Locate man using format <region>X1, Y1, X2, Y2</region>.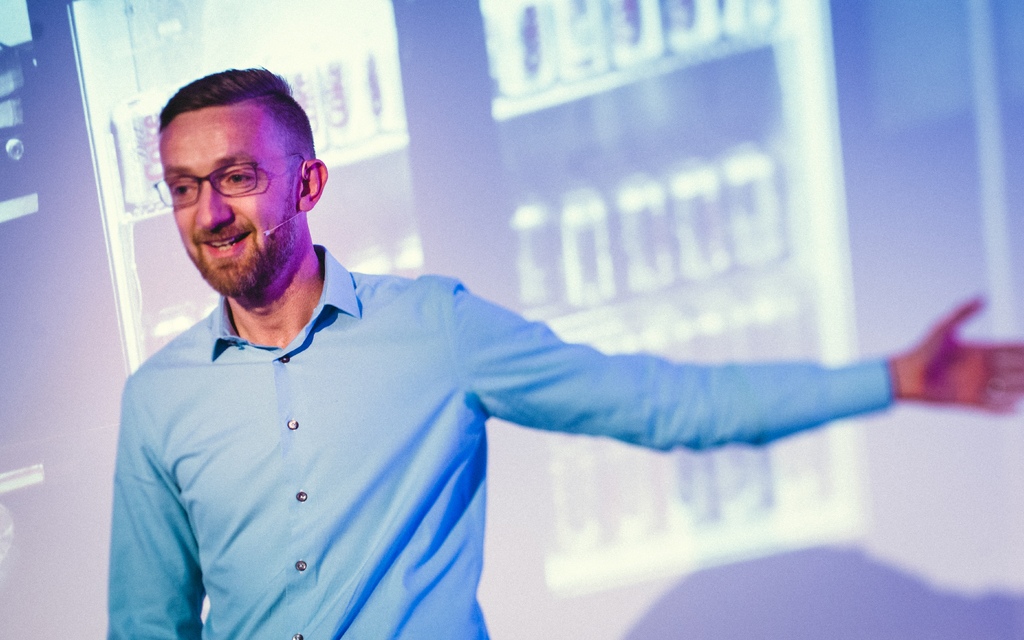
<region>95, 87, 904, 637</region>.
